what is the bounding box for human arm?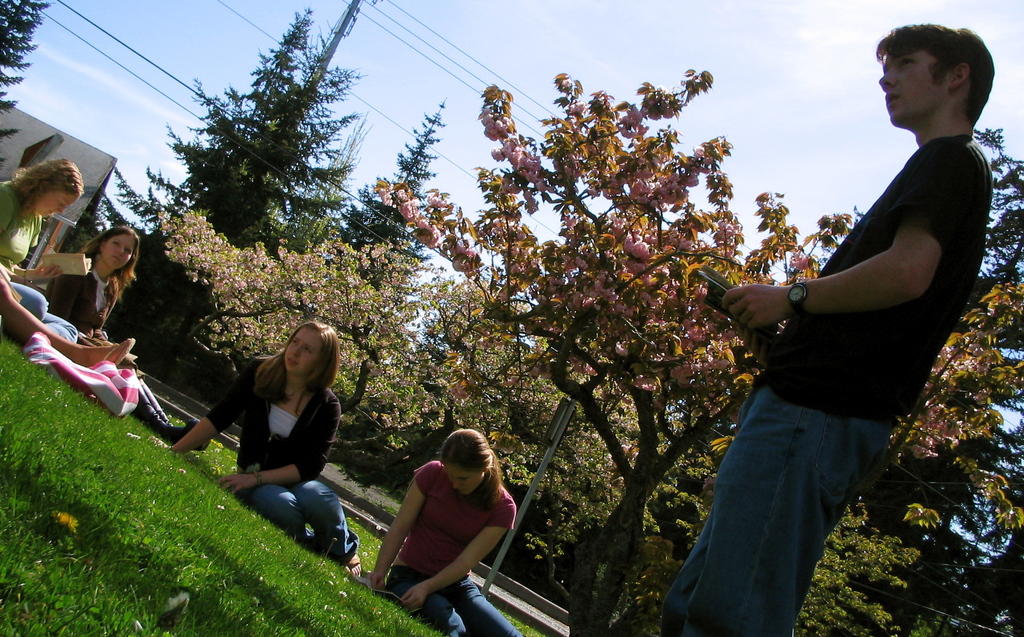
(401, 501, 516, 612).
